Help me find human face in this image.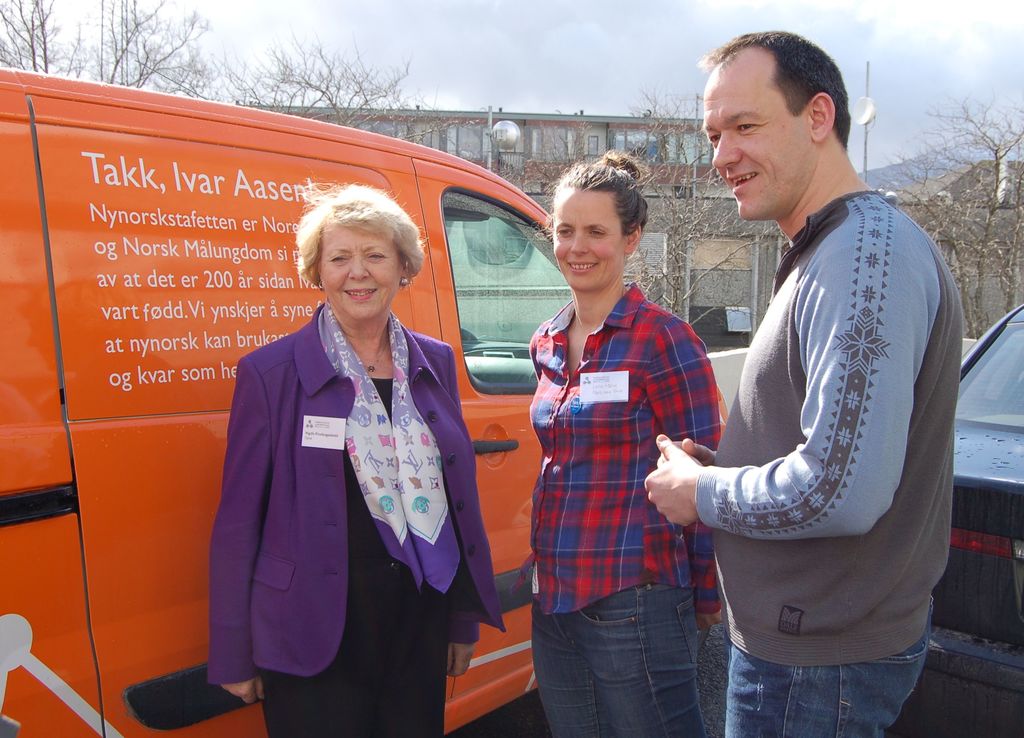
Found it: (x1=556, y1=192, x2=621, y2=292).
